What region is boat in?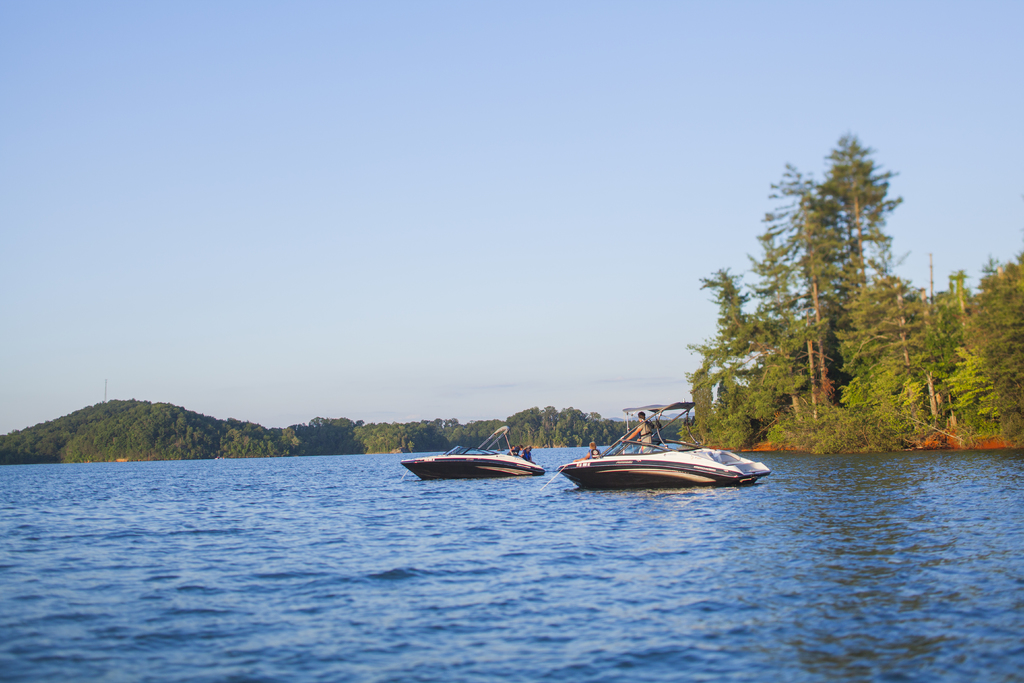
pyautogui.locateOnScreen(399, 423, 545, 481).
